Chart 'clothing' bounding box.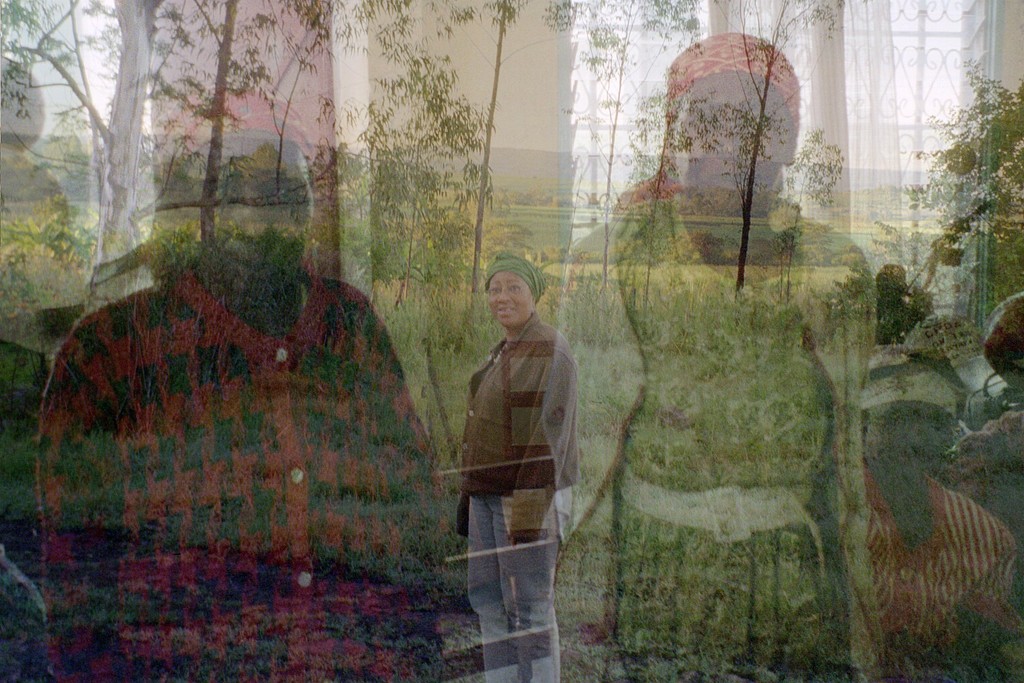
Charted: 933, 410, 1023, 545.
